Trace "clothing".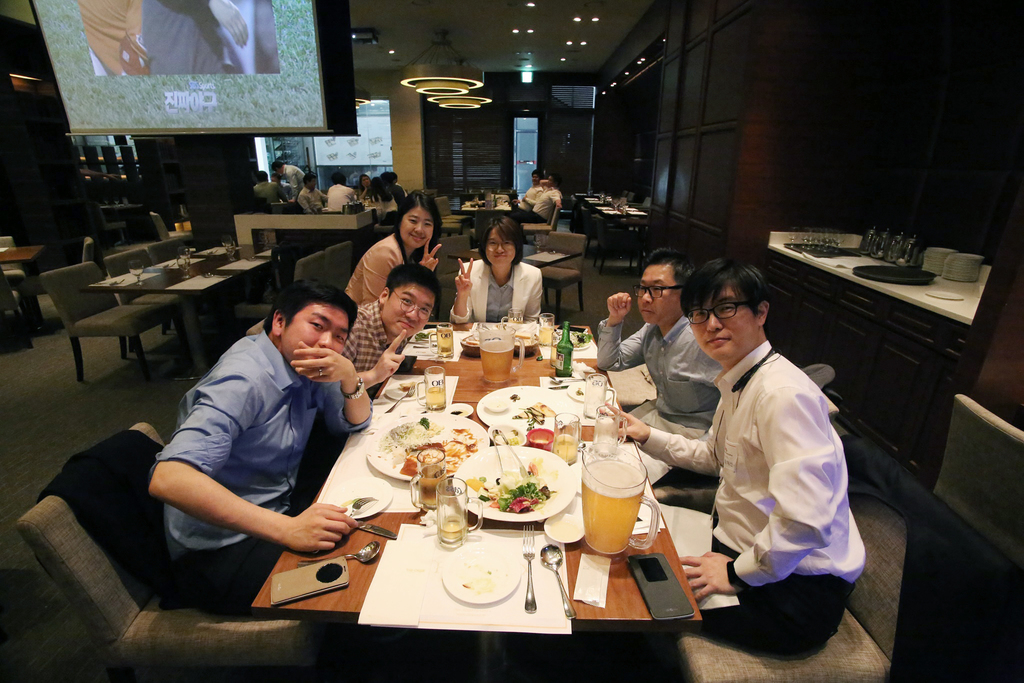
Traced to select_region(79, 0, 136, 78).
